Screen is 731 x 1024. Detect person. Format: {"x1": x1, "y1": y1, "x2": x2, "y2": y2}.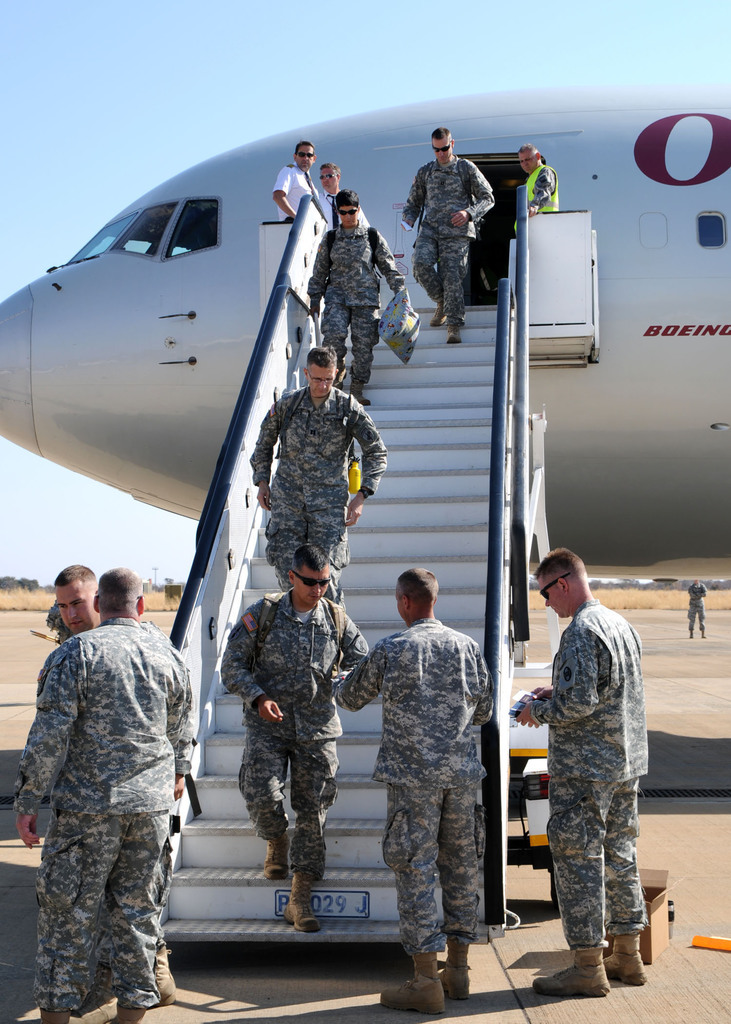
{"x1": 400, "y1": 127, "x2": 494, "y2": 342}.
